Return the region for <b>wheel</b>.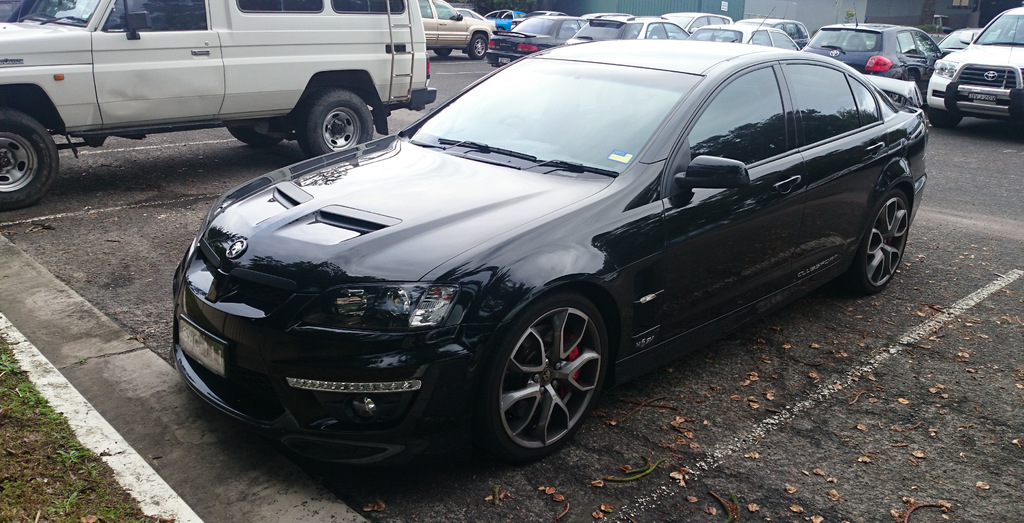
470,28,486,61.
